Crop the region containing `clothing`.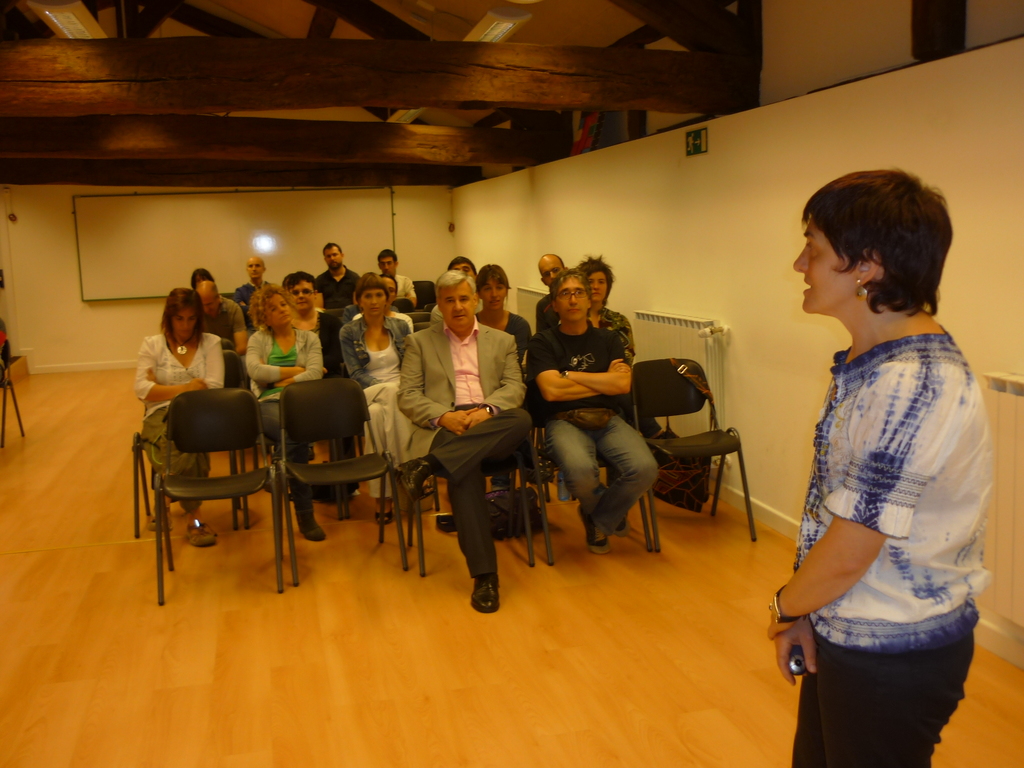
Crop region: 527:285:556:328.
